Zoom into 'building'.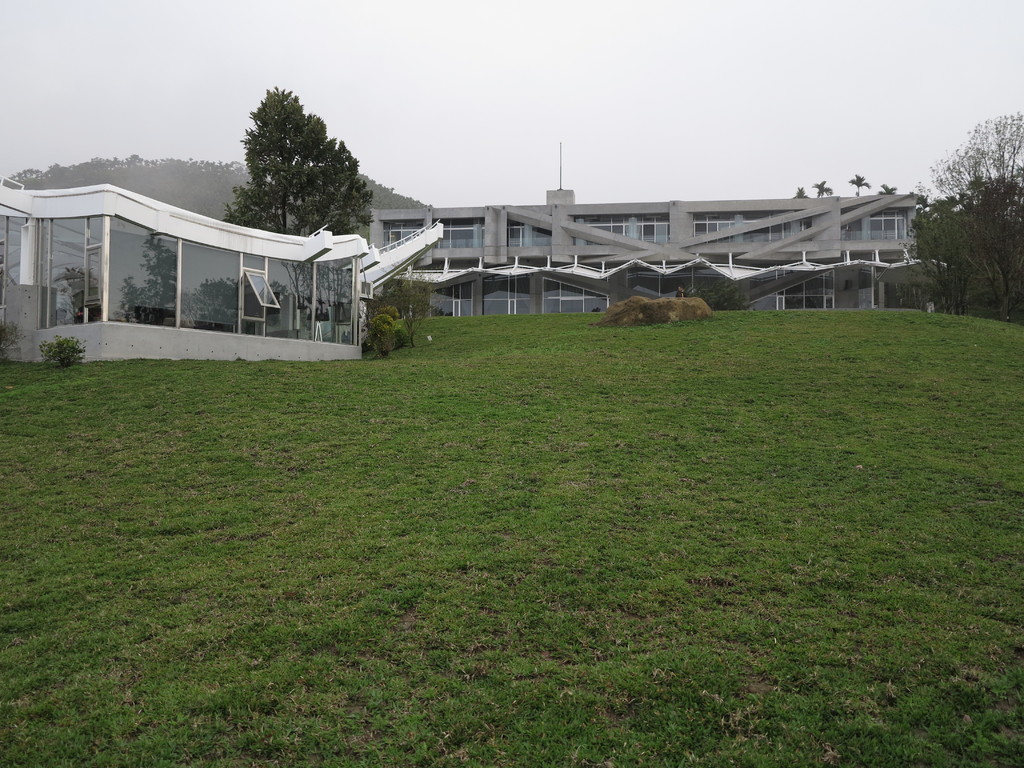
Zoom target: bbox=[2, 172, 447, 359].
